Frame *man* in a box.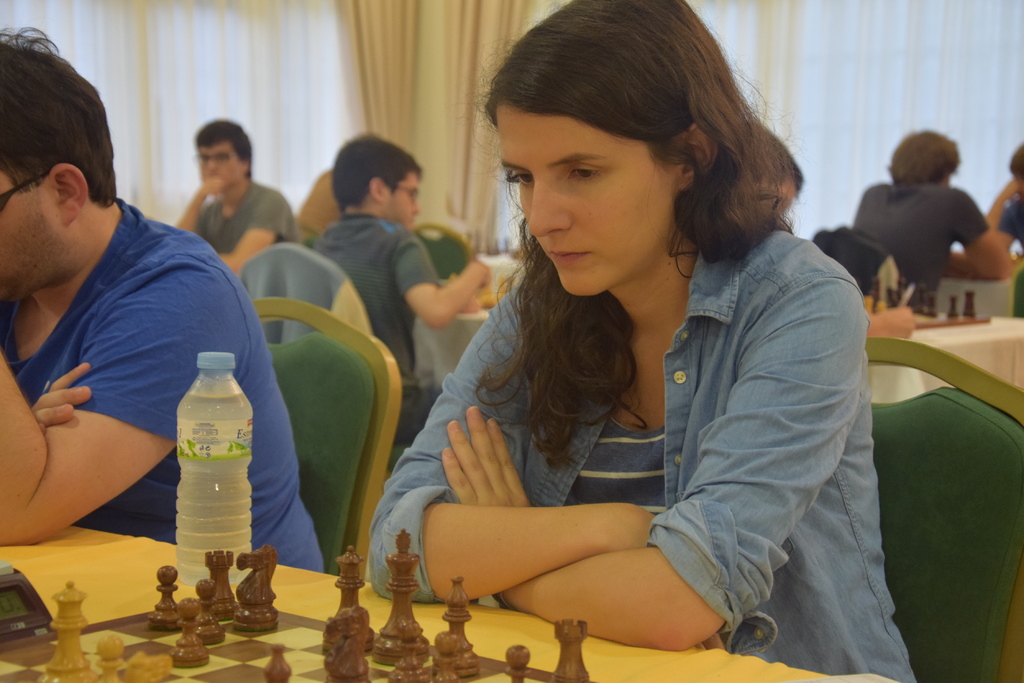
rect(174, 115, 296, 274).
